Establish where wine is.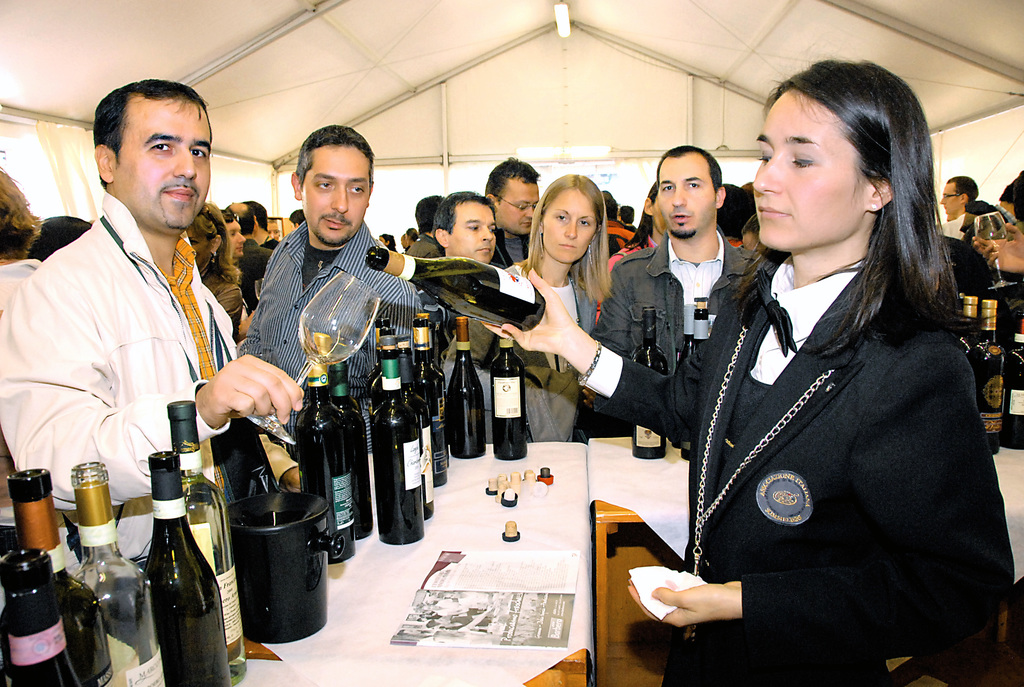
Established at crop(493, 340, 526, 460).
